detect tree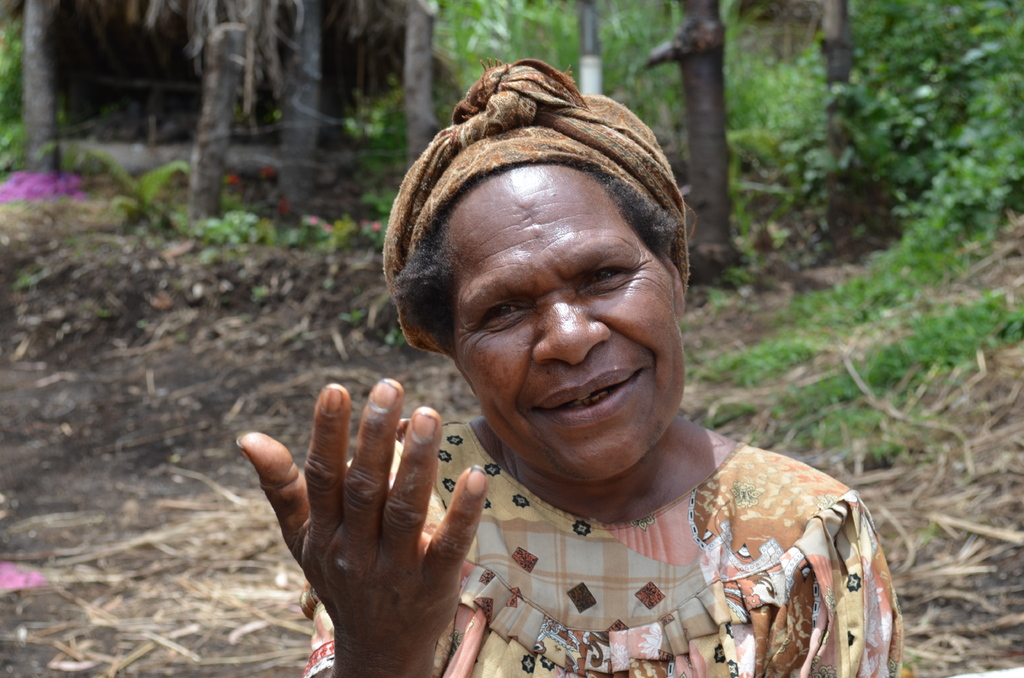
rect(121, 0, 303, 208)
